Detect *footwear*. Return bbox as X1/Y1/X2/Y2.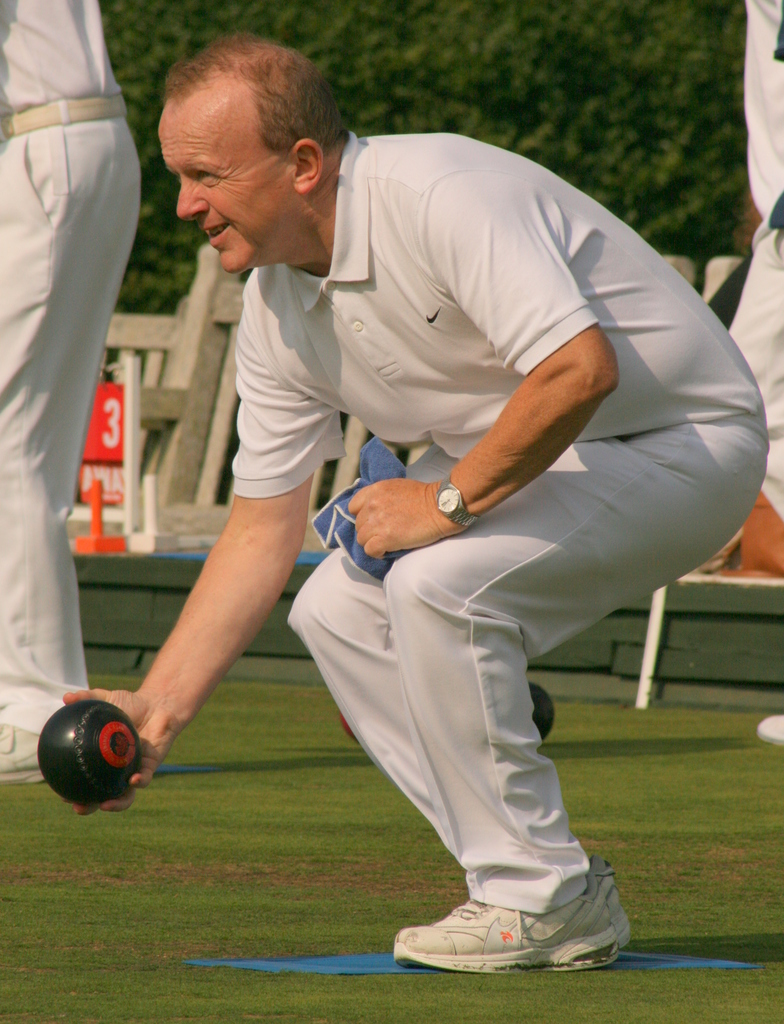
0/716/45/784.
